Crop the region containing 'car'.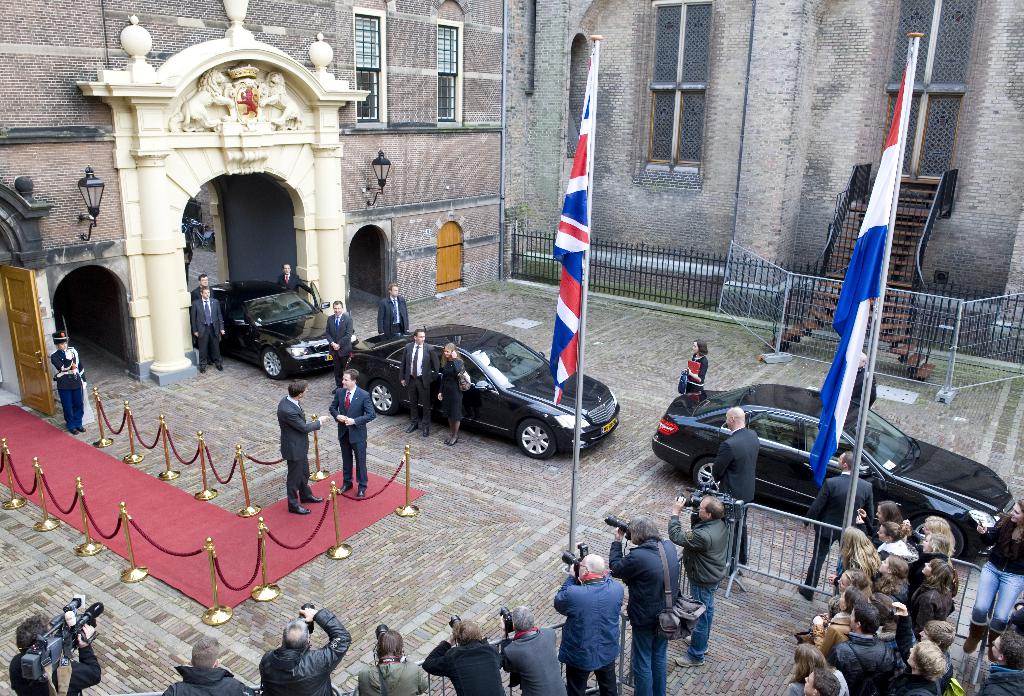
Crop region: (193, 280, 360, 378).
